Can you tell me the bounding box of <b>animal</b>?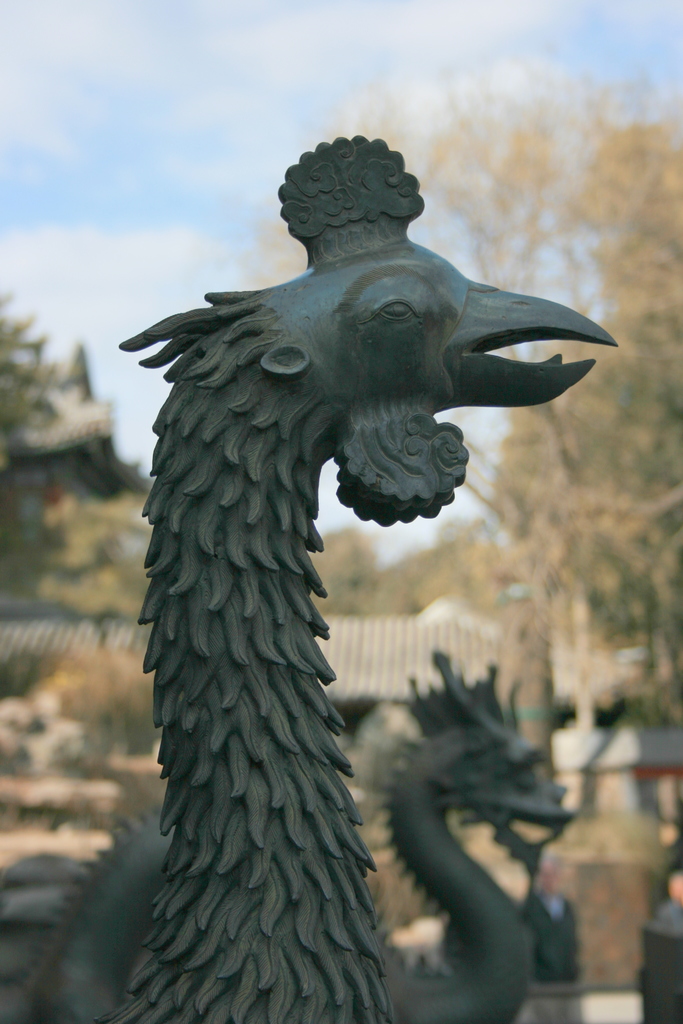
left=83, top=134, right=620, bottom=1023.
